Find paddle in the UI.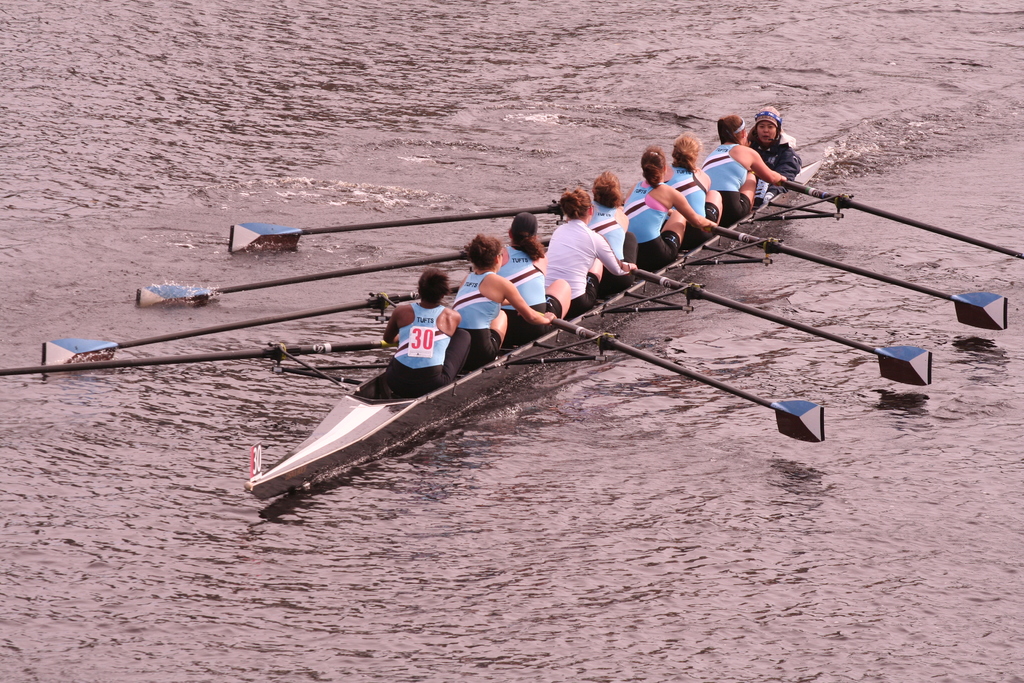
UI element at locate(227, 198, 568, 254).
